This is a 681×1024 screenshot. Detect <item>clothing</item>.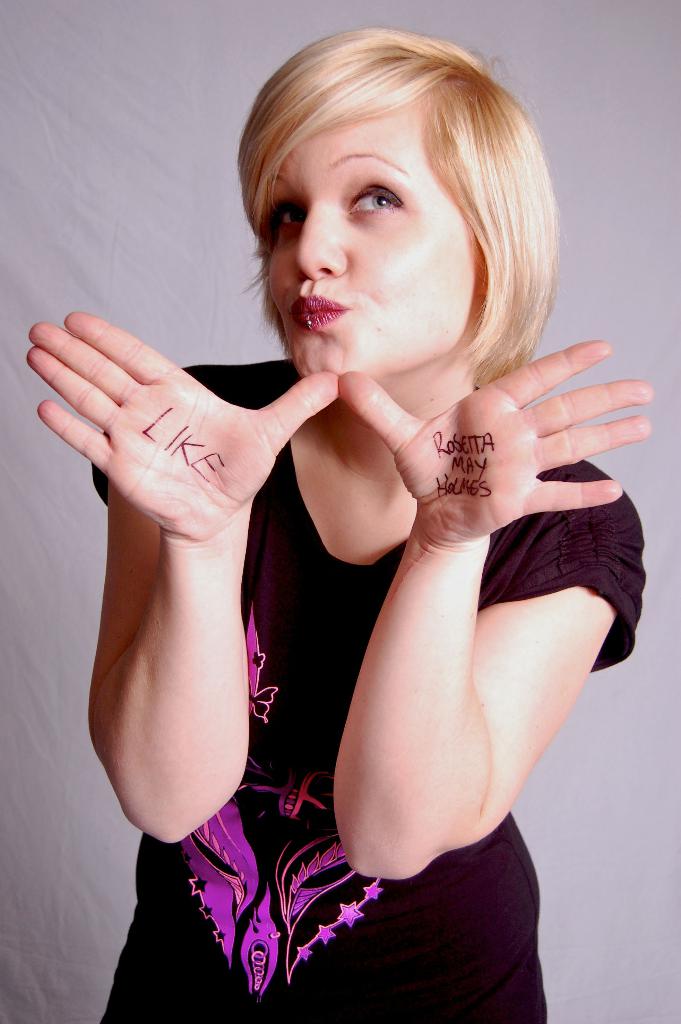
<region>73, 196, 456, 969</region>.
